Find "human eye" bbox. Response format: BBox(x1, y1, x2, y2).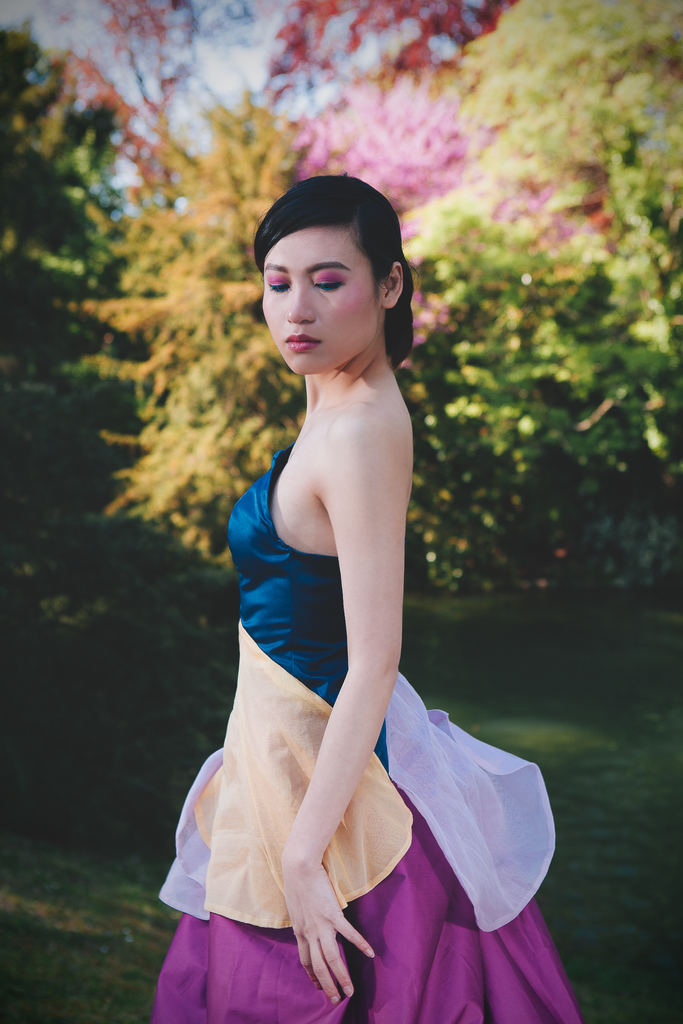
BBox(308, 273, 350, 292).
